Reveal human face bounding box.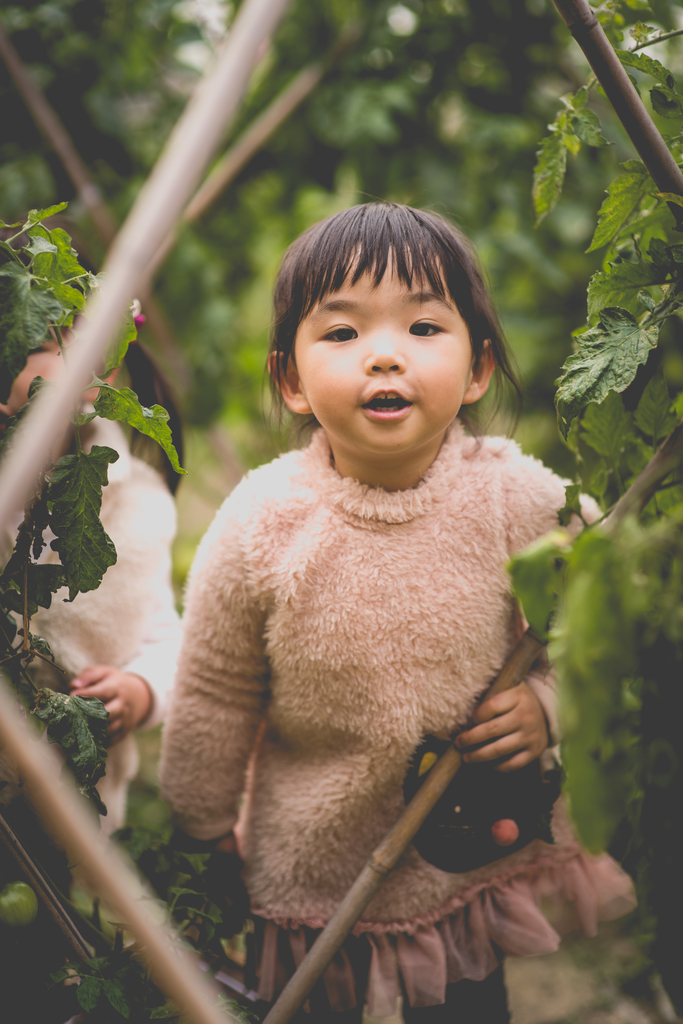
Revealed: crop(291, 243, 472, 465).
